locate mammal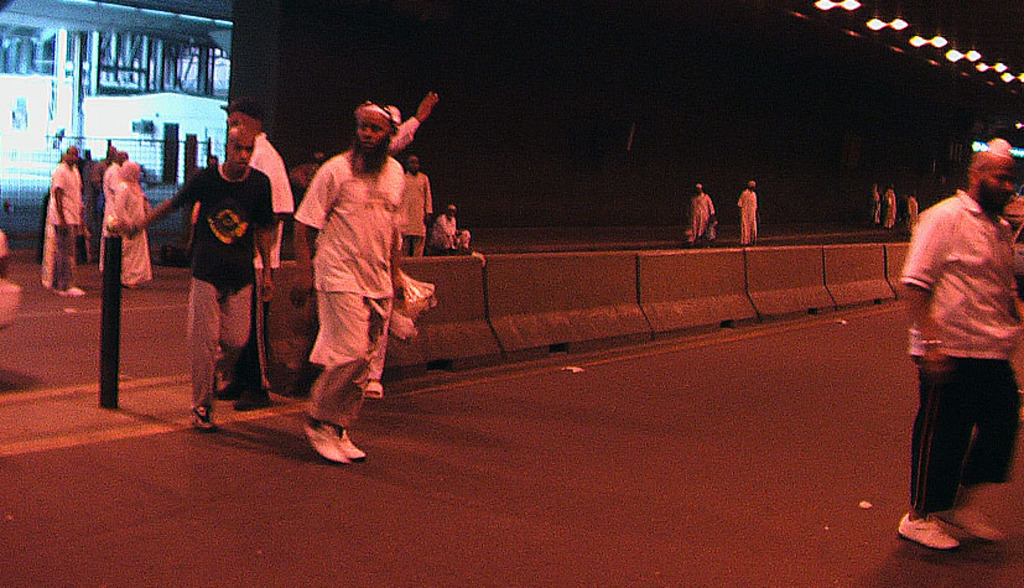
bbox(90, 147, 115, 254)
